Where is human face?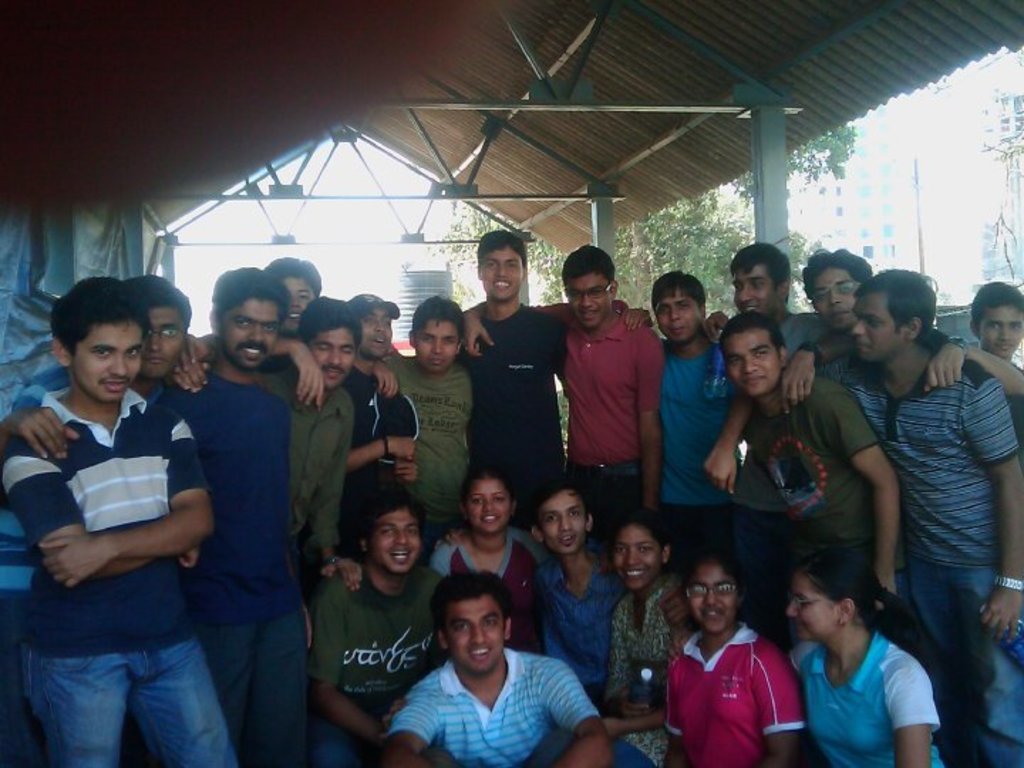
bbox=[566, 272, 613, 333].
